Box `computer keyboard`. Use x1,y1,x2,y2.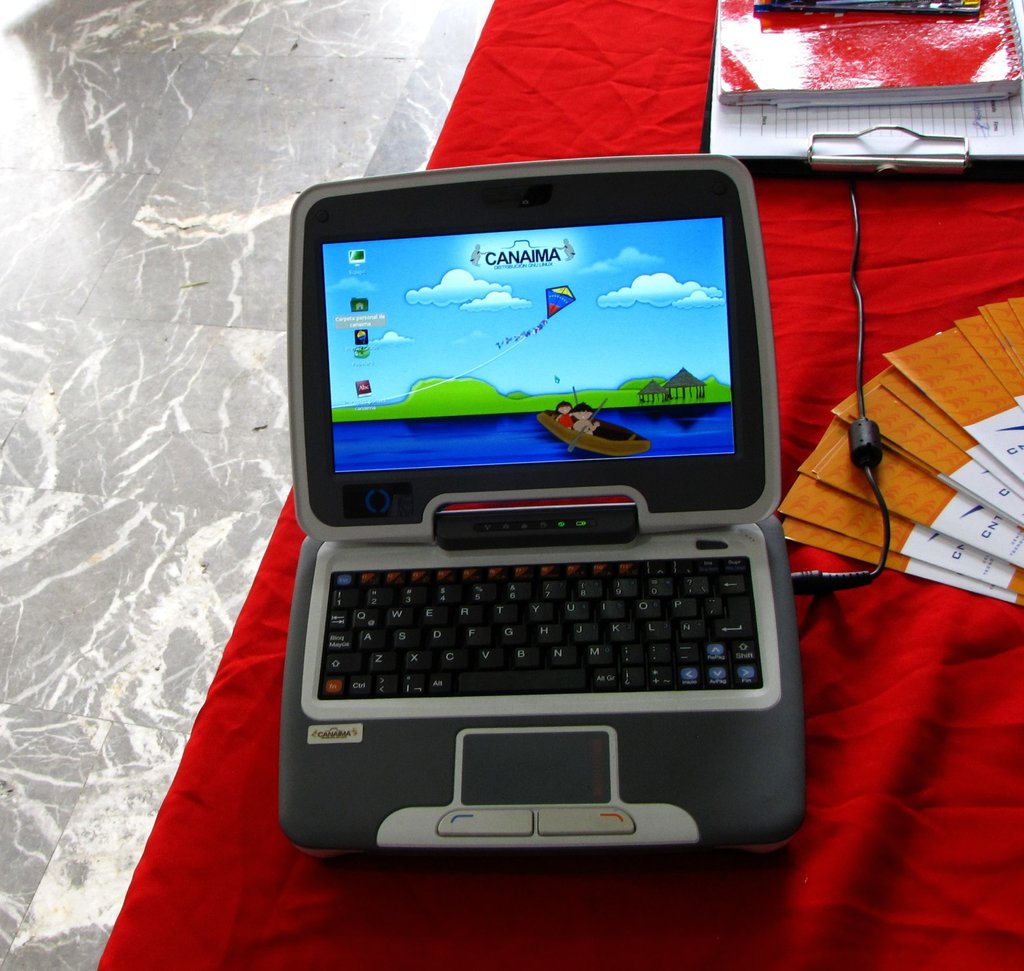
317,553,760,704.
